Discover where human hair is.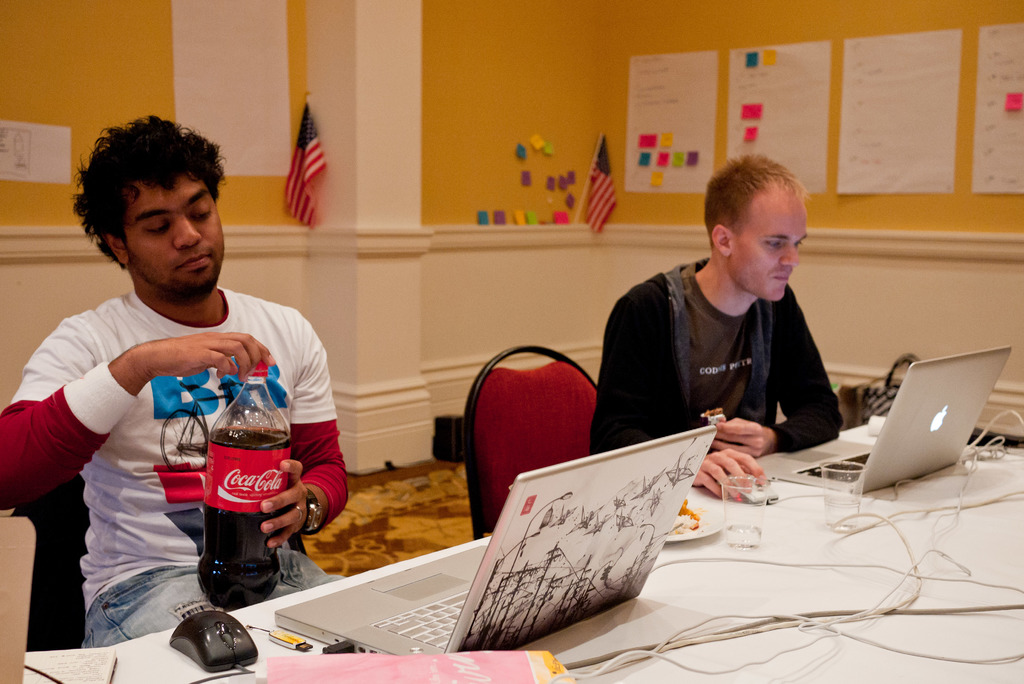
Discovered at crop(68, 109, 219, 283).
